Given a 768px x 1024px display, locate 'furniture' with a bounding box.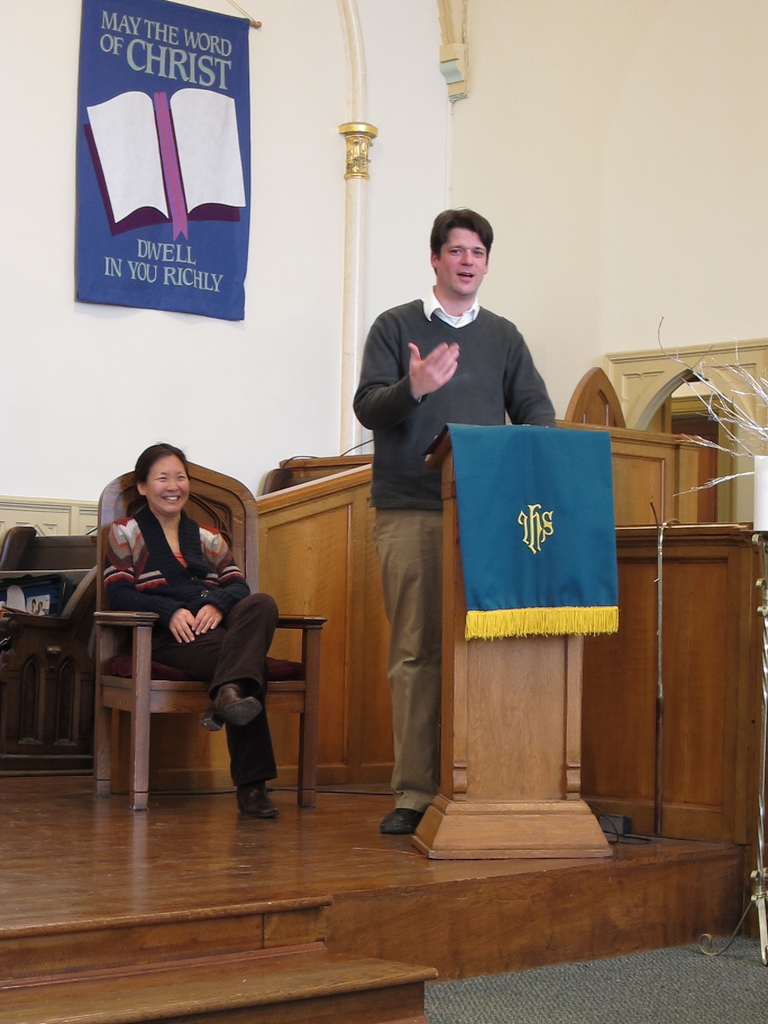
Located: [left=0, top=522, right=99, bottom=774].
